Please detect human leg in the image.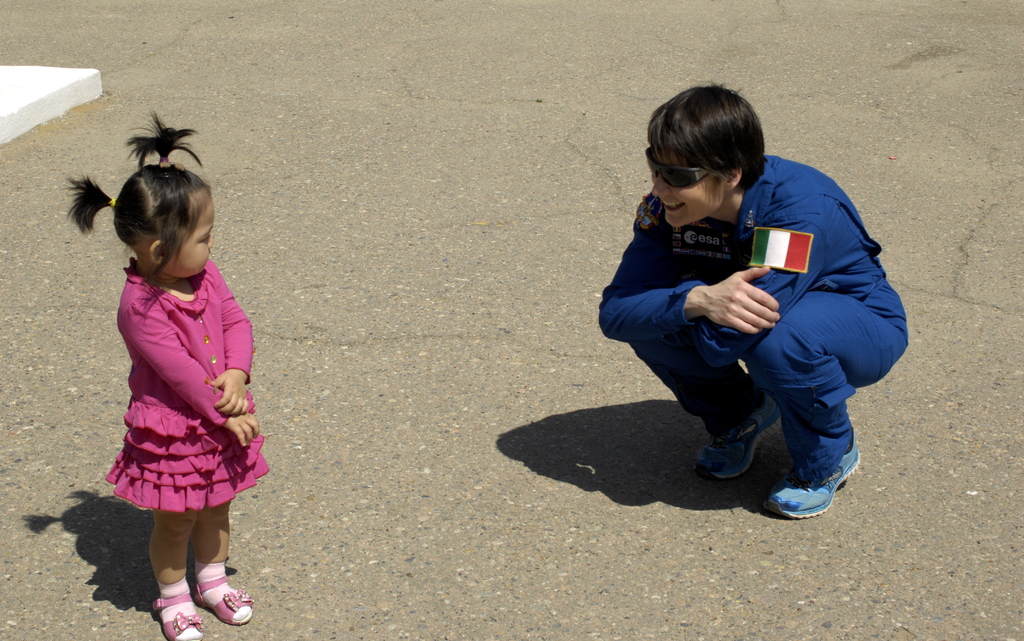
box(630, 345, 783, 481).
